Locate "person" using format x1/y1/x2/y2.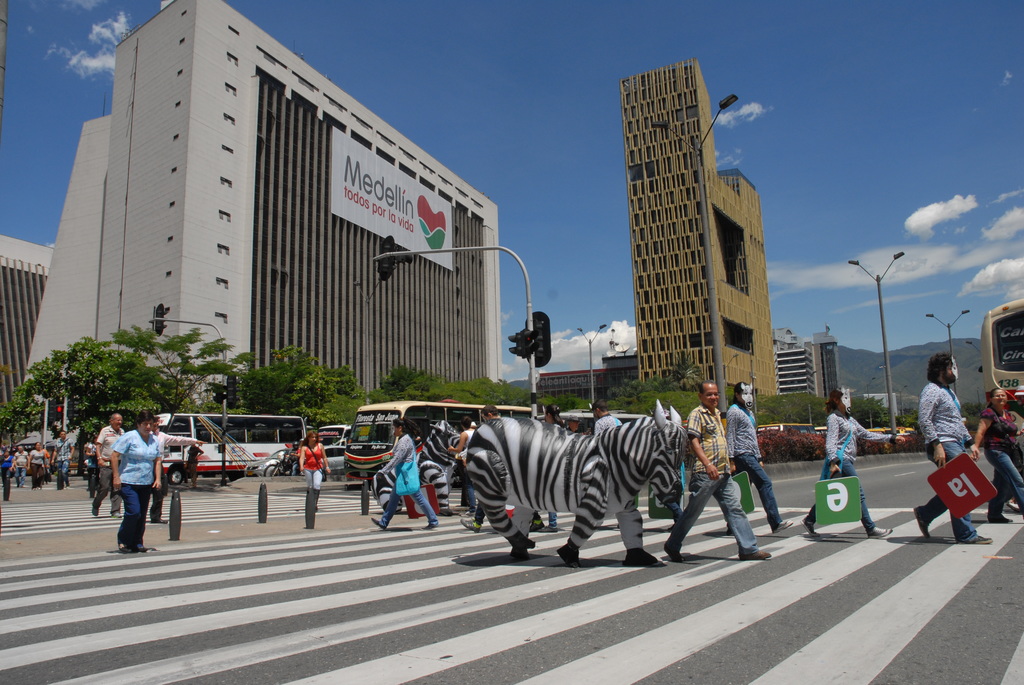
184/437/204/486.
